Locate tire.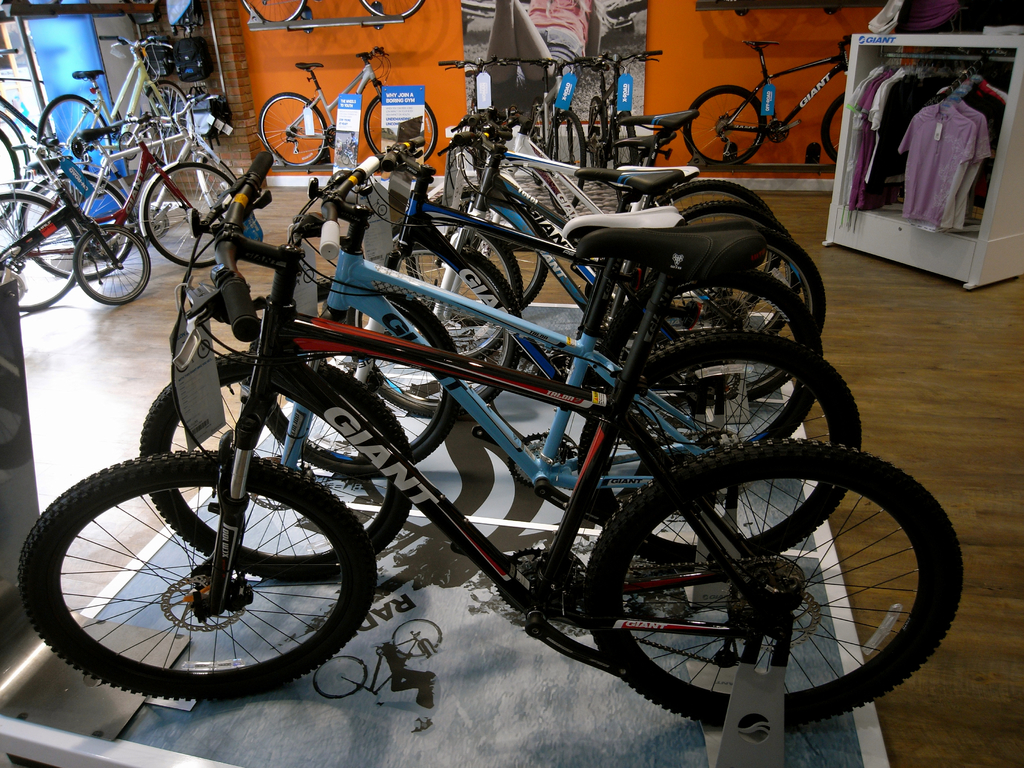
Bounding box: (0, 193, 82, 312).
